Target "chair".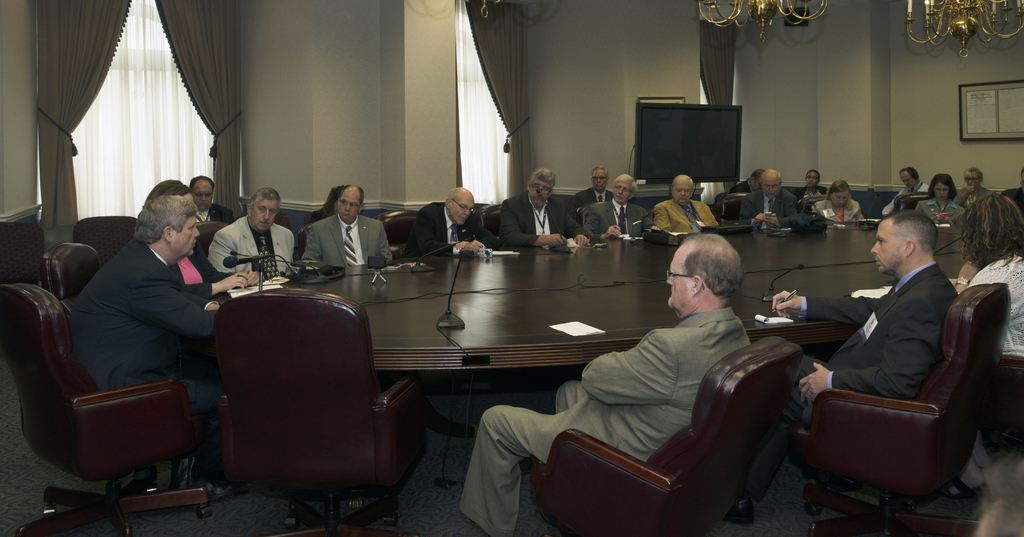
Target region: [719, 196, 745, 223].
